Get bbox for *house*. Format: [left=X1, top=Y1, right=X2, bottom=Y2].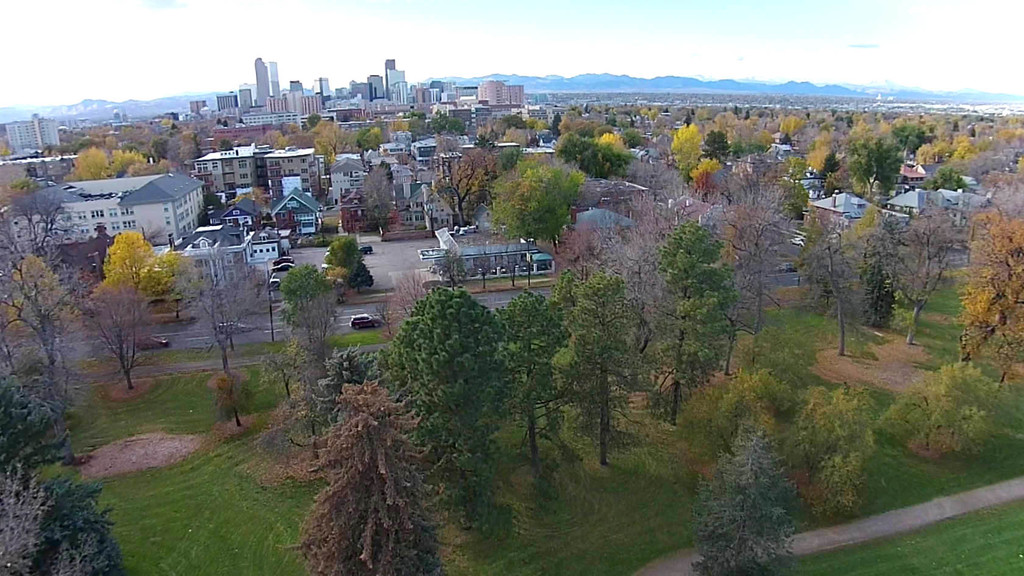
[left=309, top=77, right=340, bottom=99].
